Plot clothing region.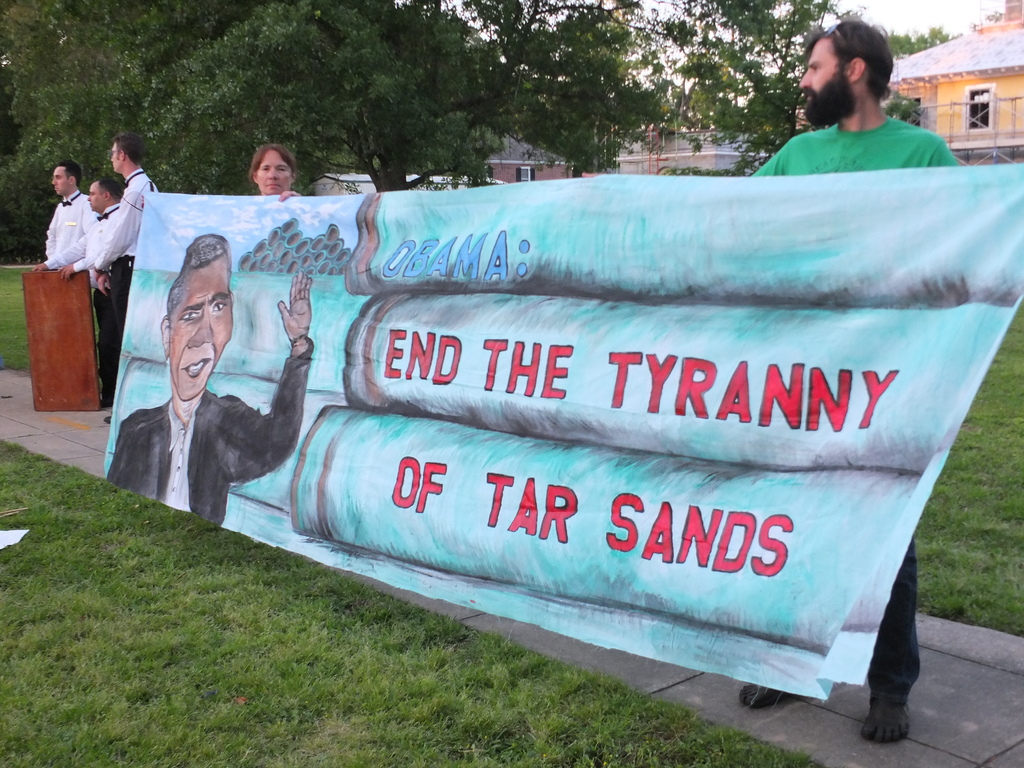
Plotted at (45, 204, 120, 276).
